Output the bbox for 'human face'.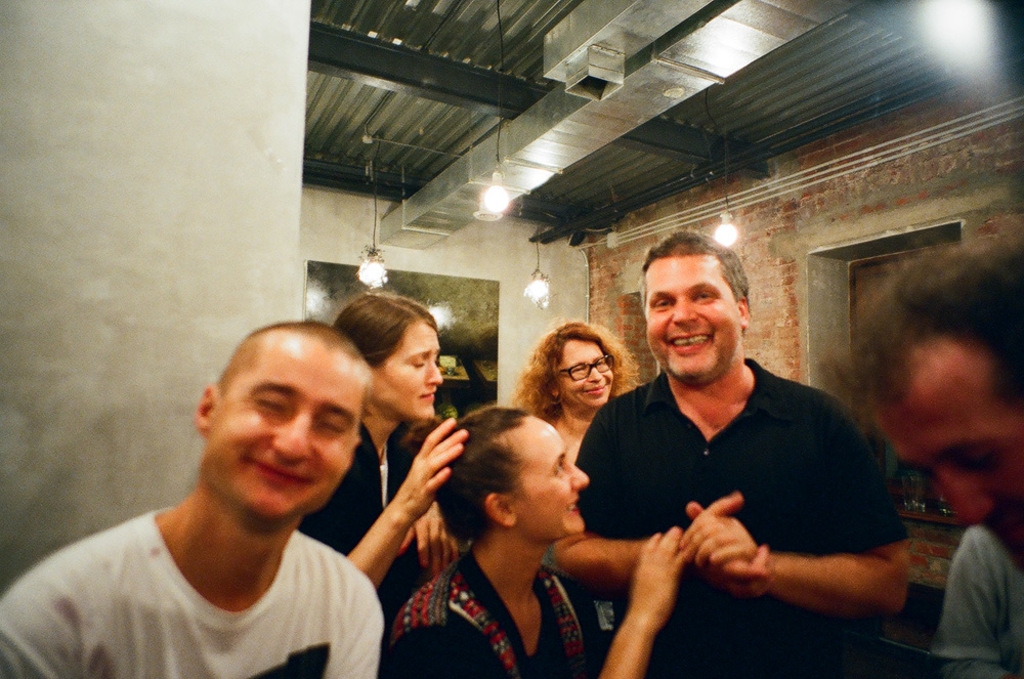
(370,316,440,414).
